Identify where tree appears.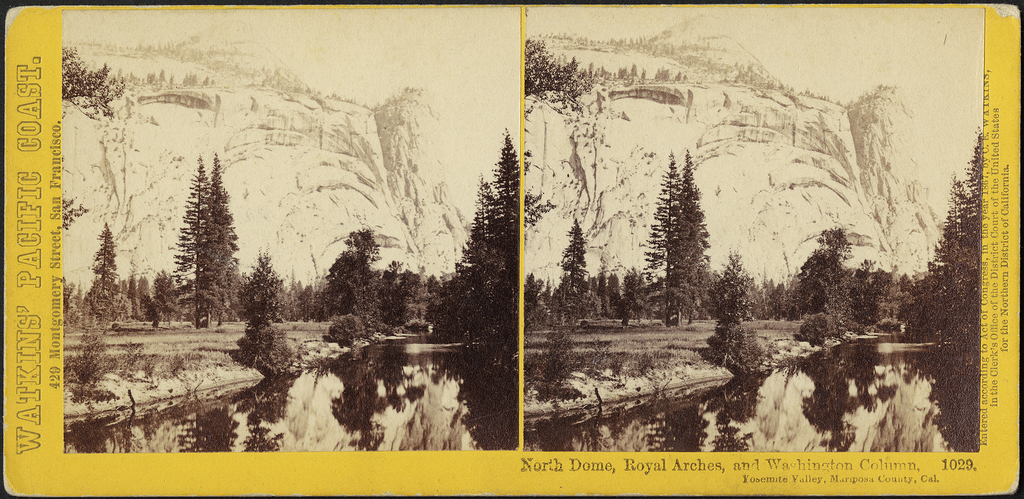
Appears at detection(636, 142, 693, 322).
